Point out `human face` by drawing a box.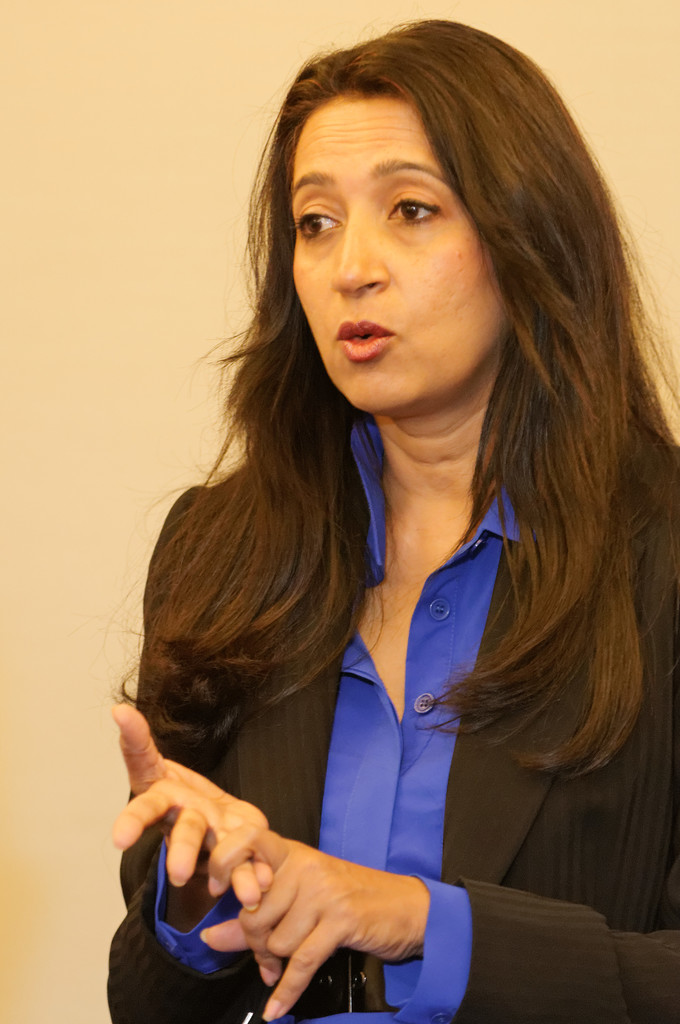
(290,93,503,406).
